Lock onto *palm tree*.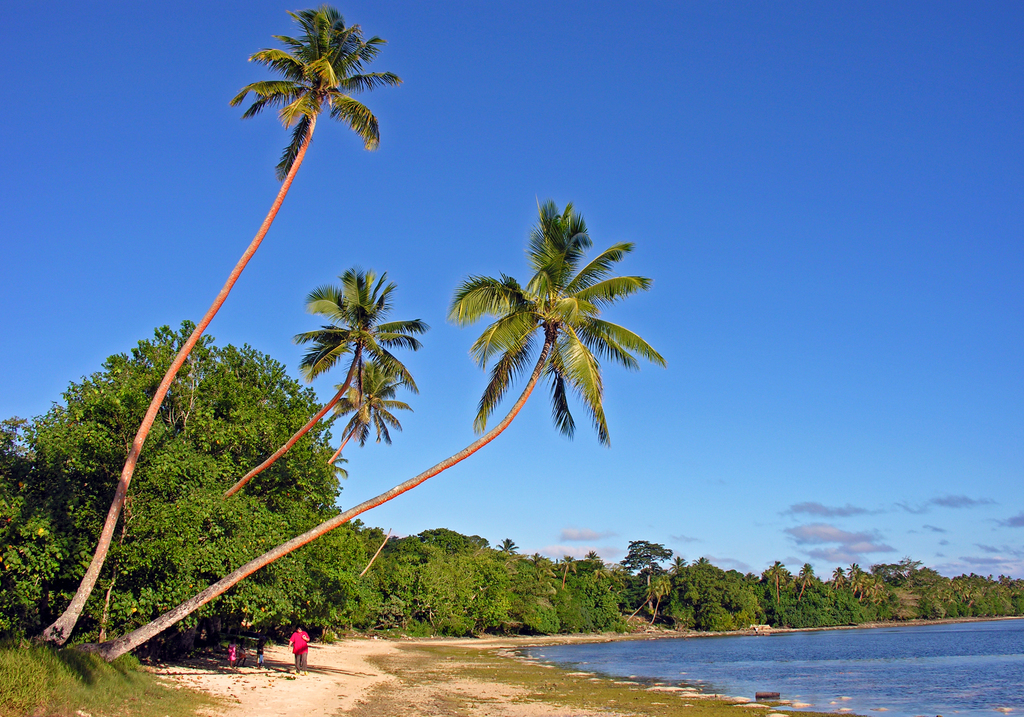
Locked: [761, 552, 786, 605].
